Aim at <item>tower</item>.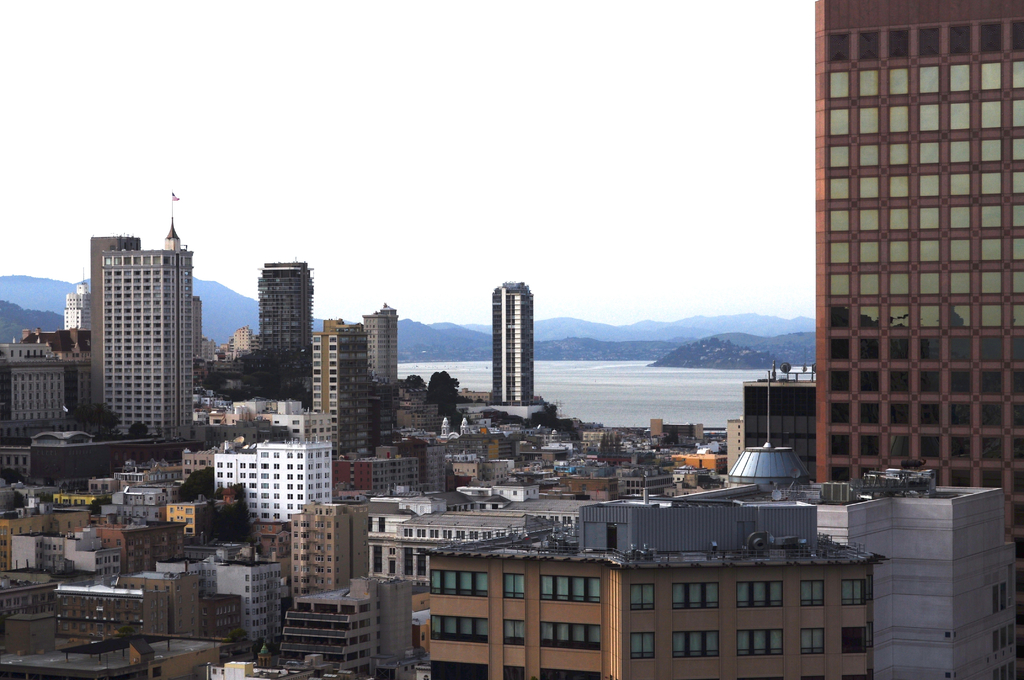
Aimed at pyautogui.locateOnScreen(472, 256, 556, 417).
